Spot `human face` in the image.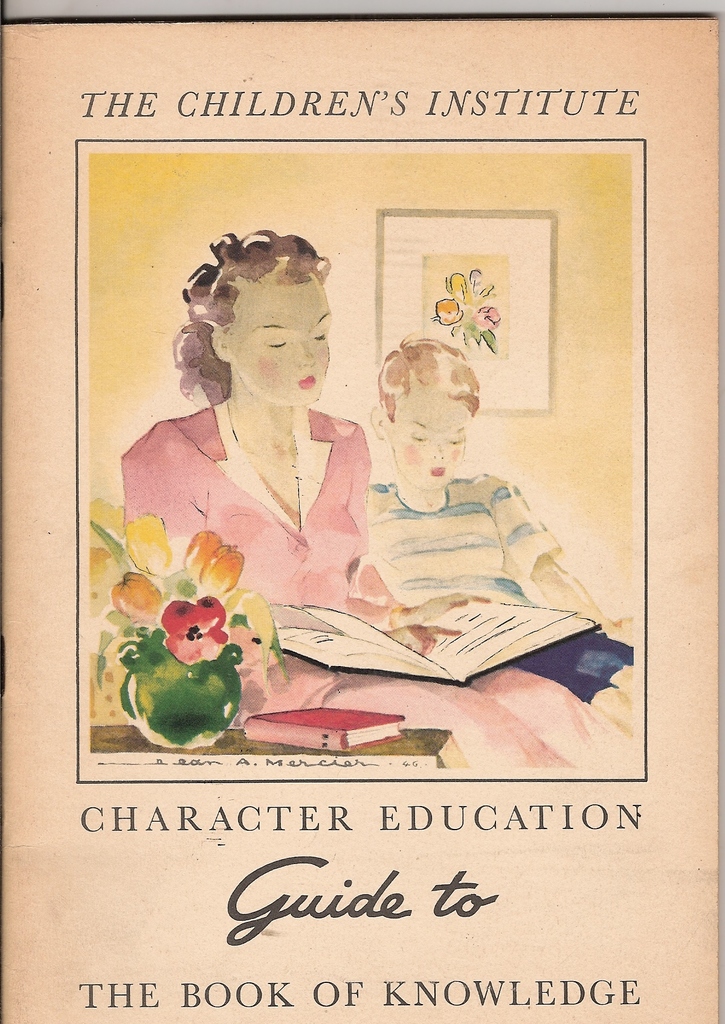
`human face` found at (389,383,469,489).
